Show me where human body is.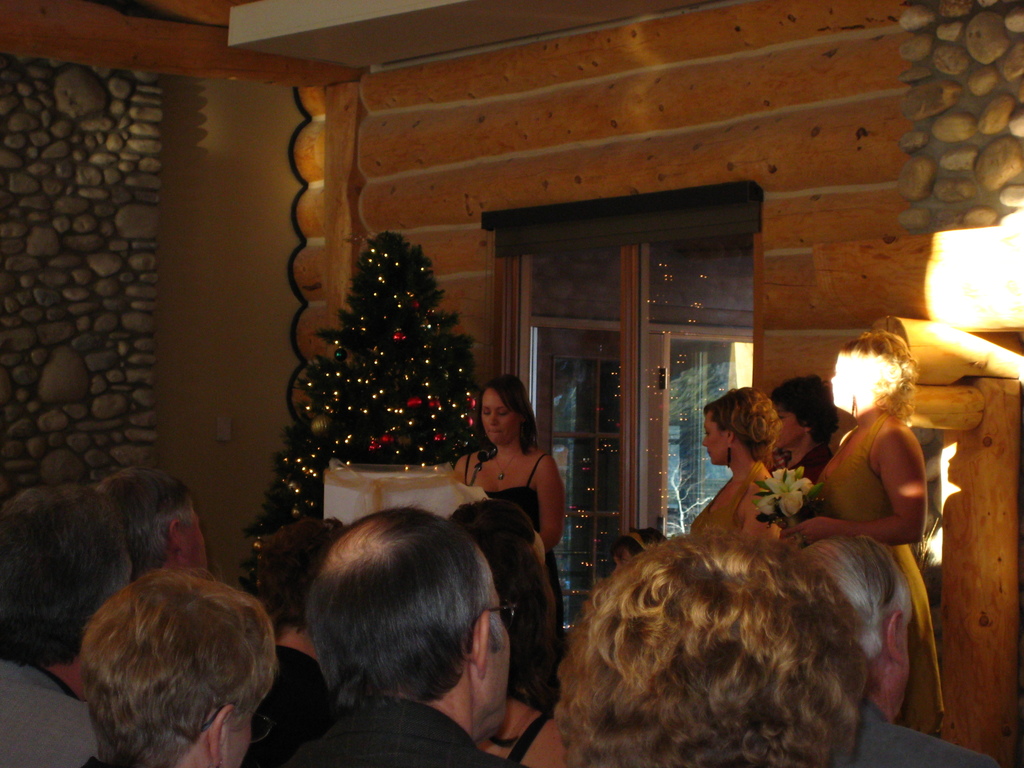
human body is at box=[788, 450, 832, 490].
